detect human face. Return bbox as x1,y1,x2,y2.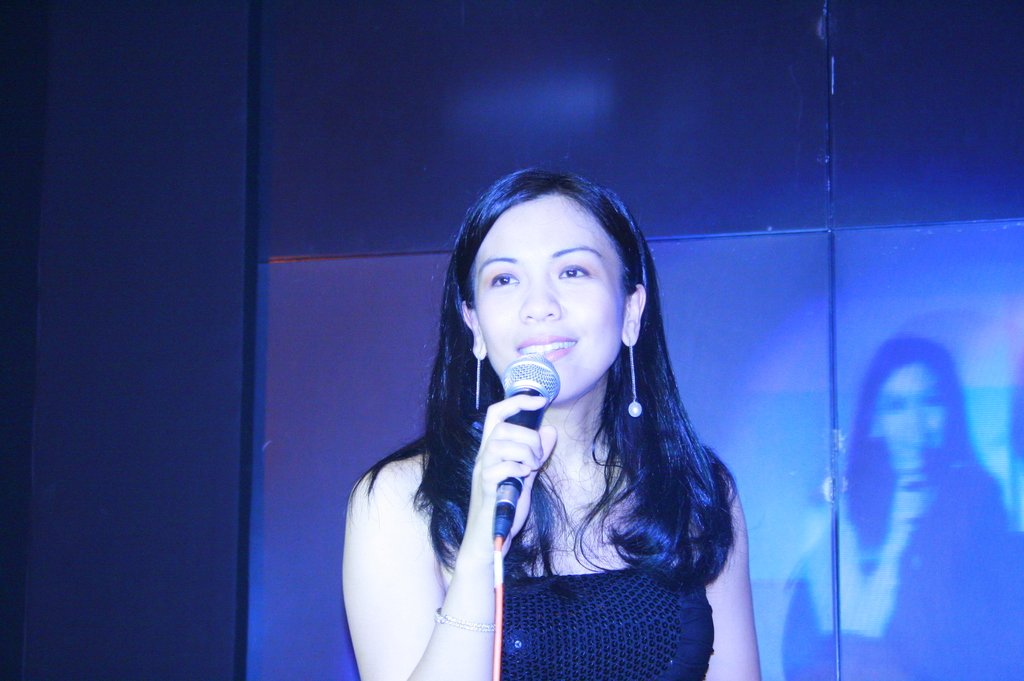
471,195,628,410.
